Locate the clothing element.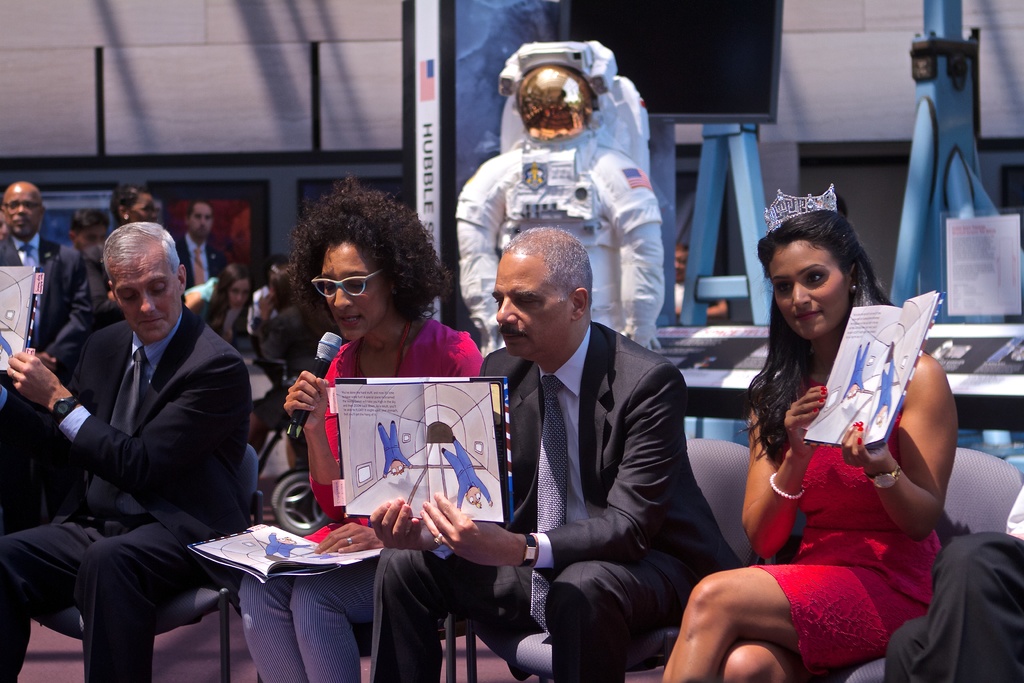
Element bbox: left=452, top=134, right=668, bottom=343.
